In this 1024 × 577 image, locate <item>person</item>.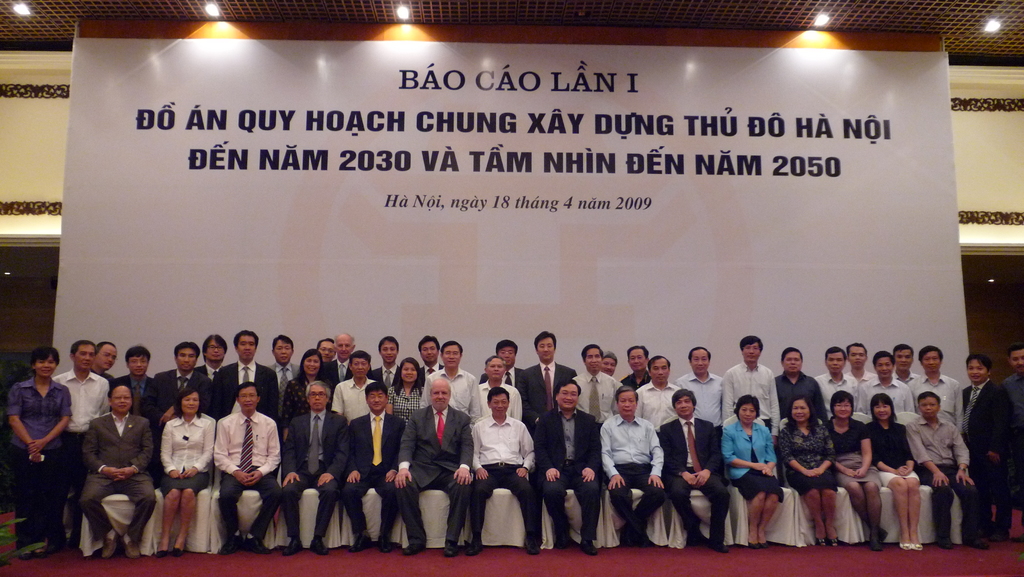
Bounding box: bbox(894, 345, 923, 410).
